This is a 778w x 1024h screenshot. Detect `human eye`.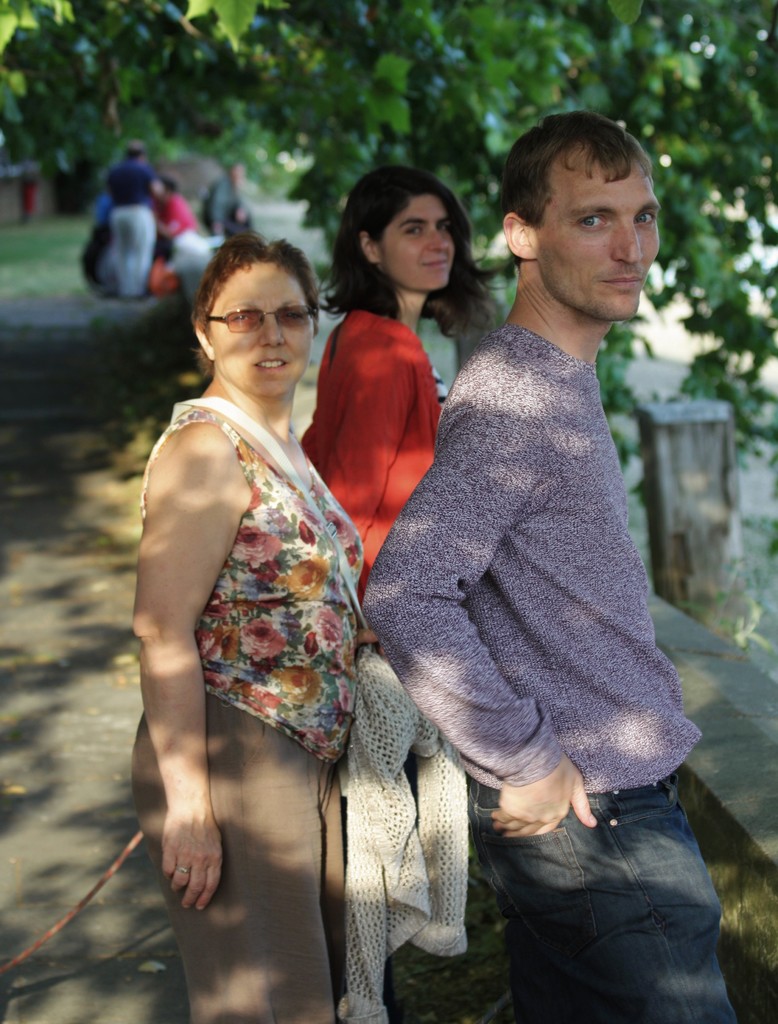
BBox(434, 220, 453, 232).
